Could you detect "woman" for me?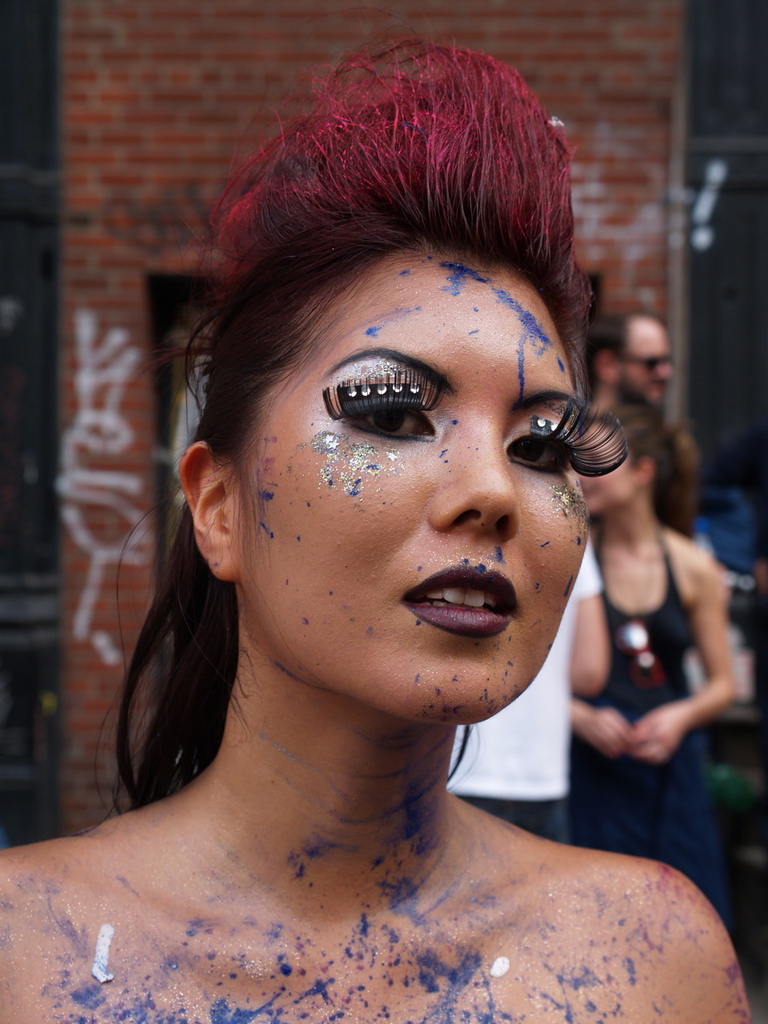
Detection result: (left=536, top=390, right=742, bottom=961).
